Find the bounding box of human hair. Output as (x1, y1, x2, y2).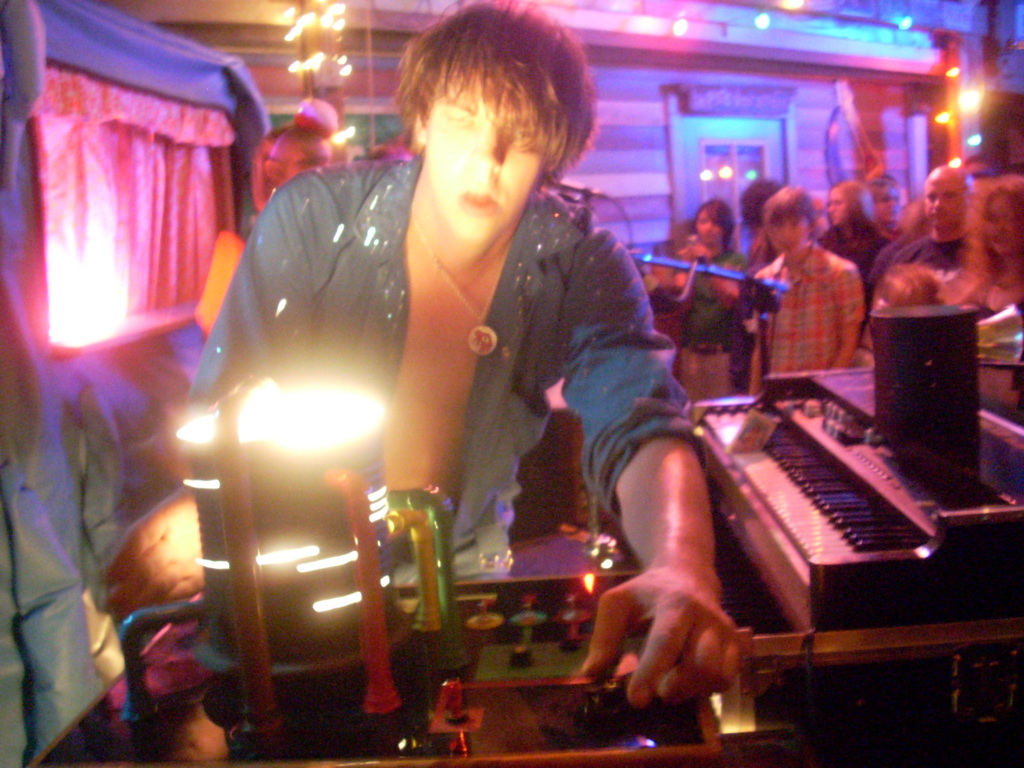
(875, 257, 944, 311).
